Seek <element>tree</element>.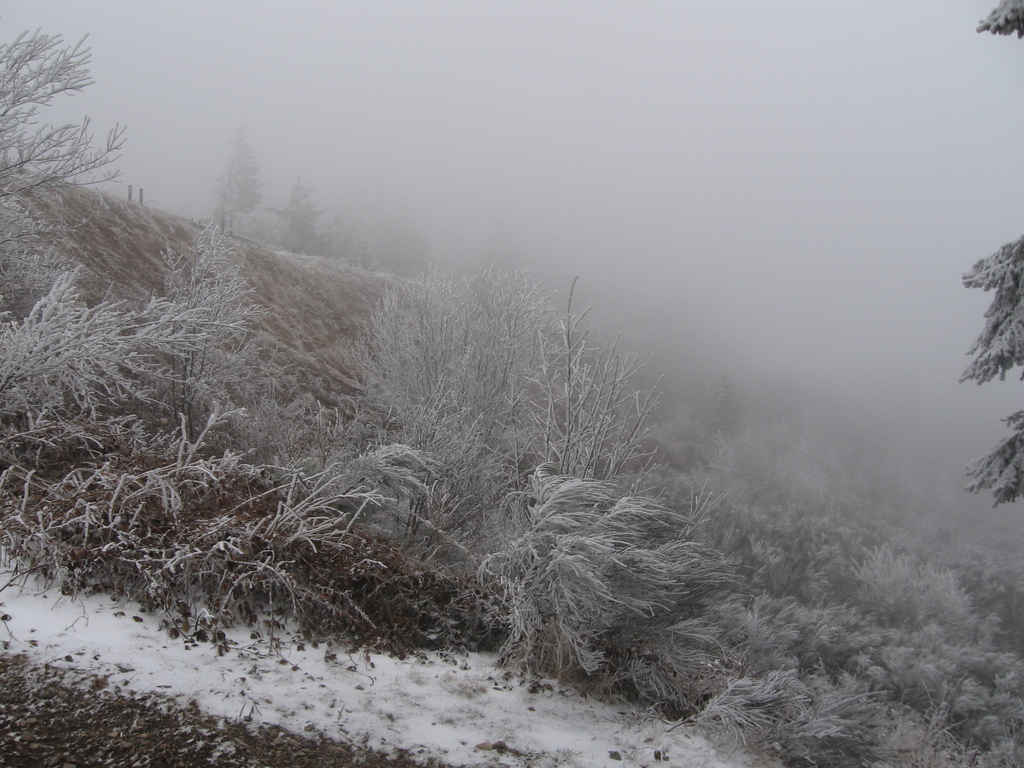
<bbox>0, 20, 135, 203</bbox>.
